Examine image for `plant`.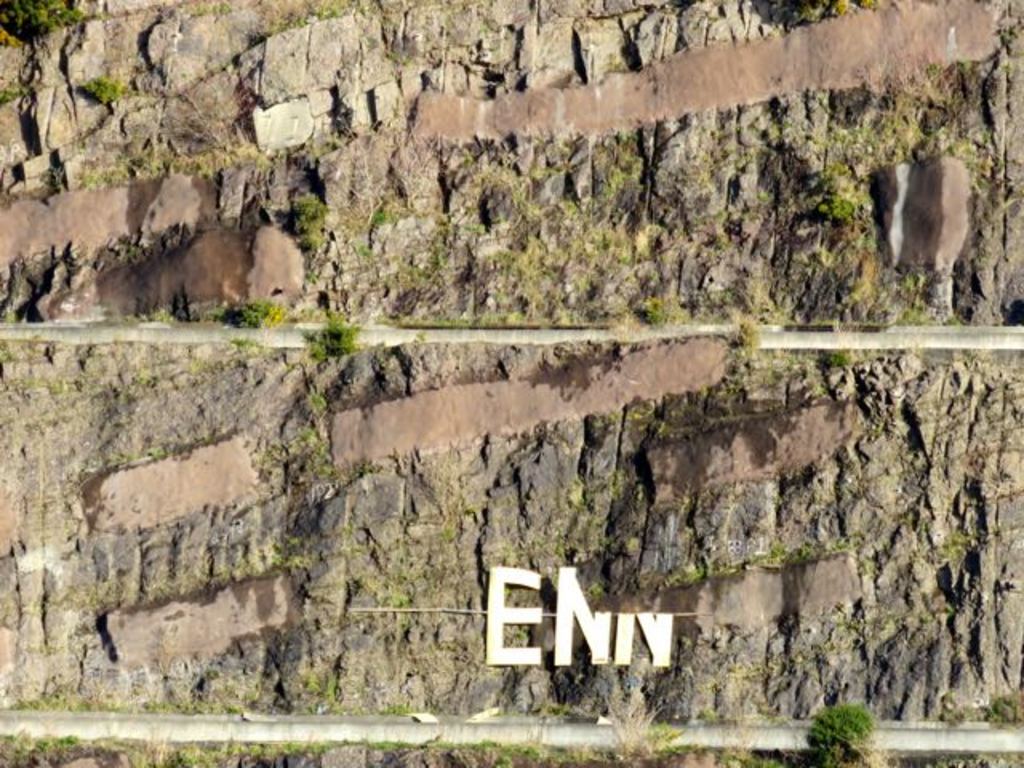
Examination result: <bbox>797, 150, 875, 229</bbox>.
